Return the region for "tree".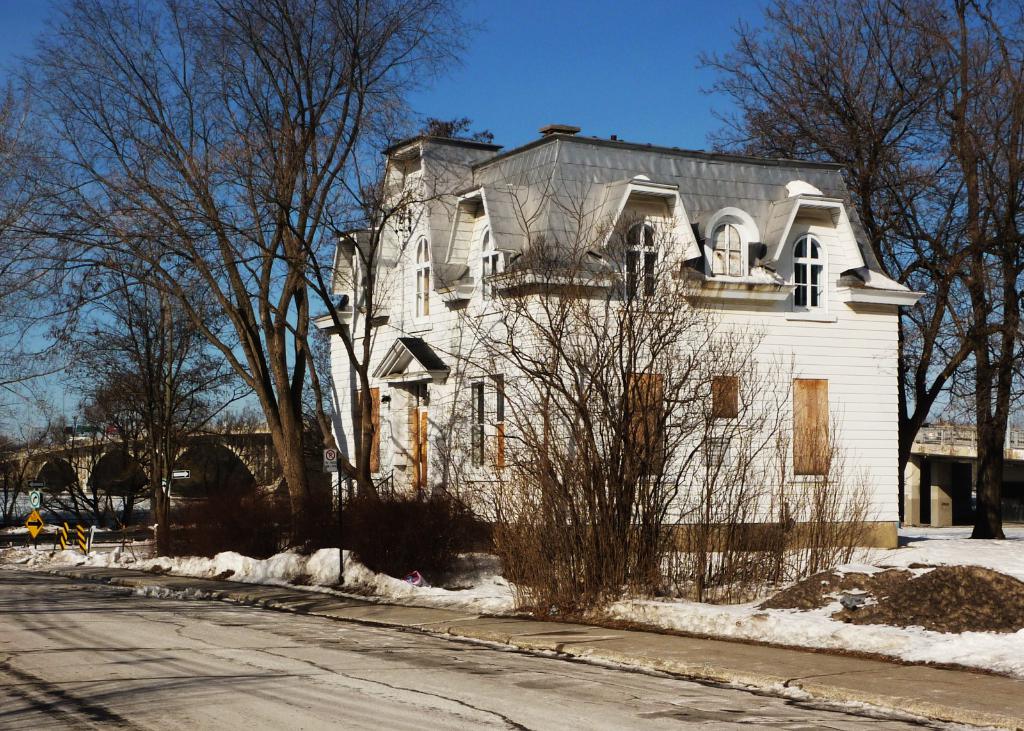
{"left": 929, "top": 3, "right": 1023, "bottom": 543}.
